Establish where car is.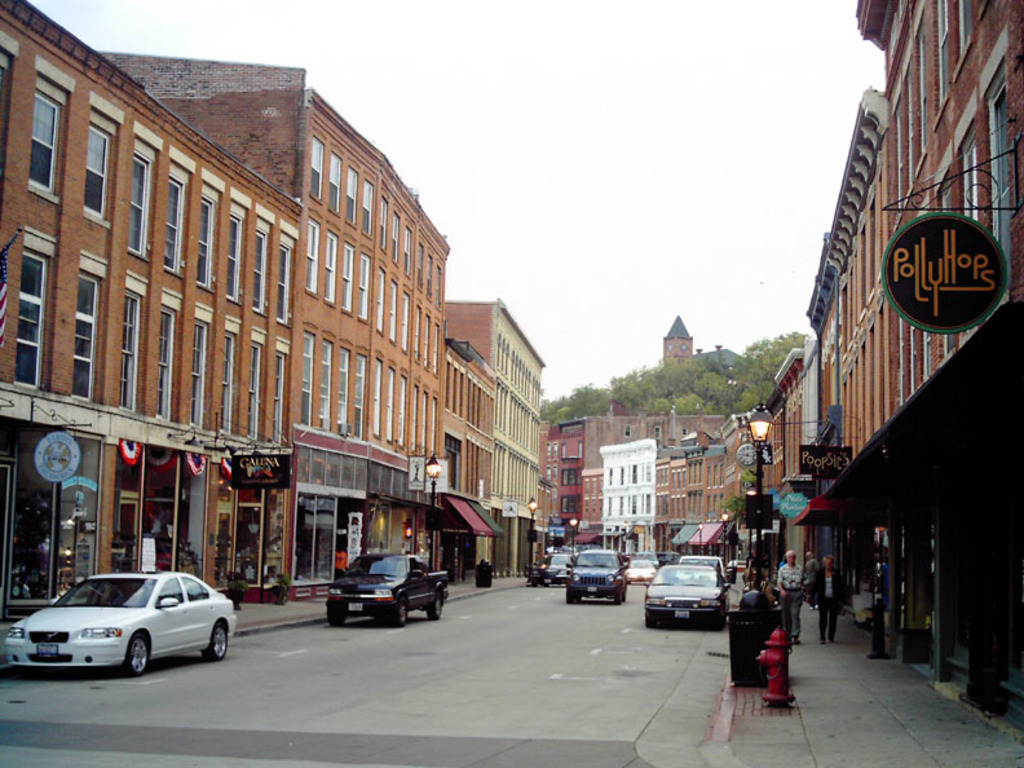
Established at left=334, top=556, right=450, bottom=627.
